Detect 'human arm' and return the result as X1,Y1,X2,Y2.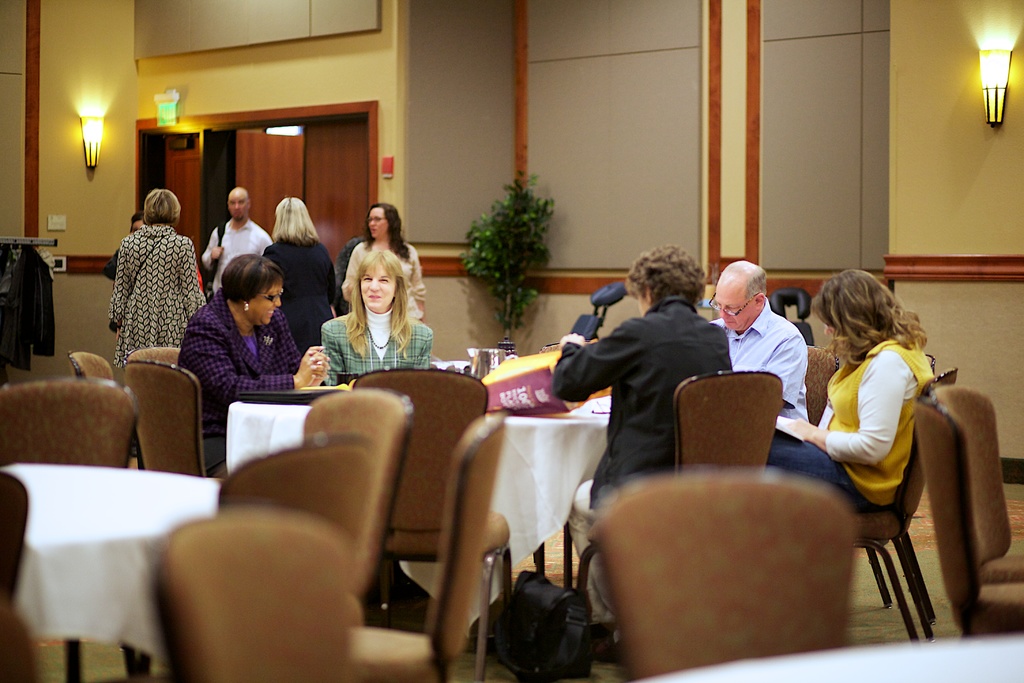
182,304,312,411.
